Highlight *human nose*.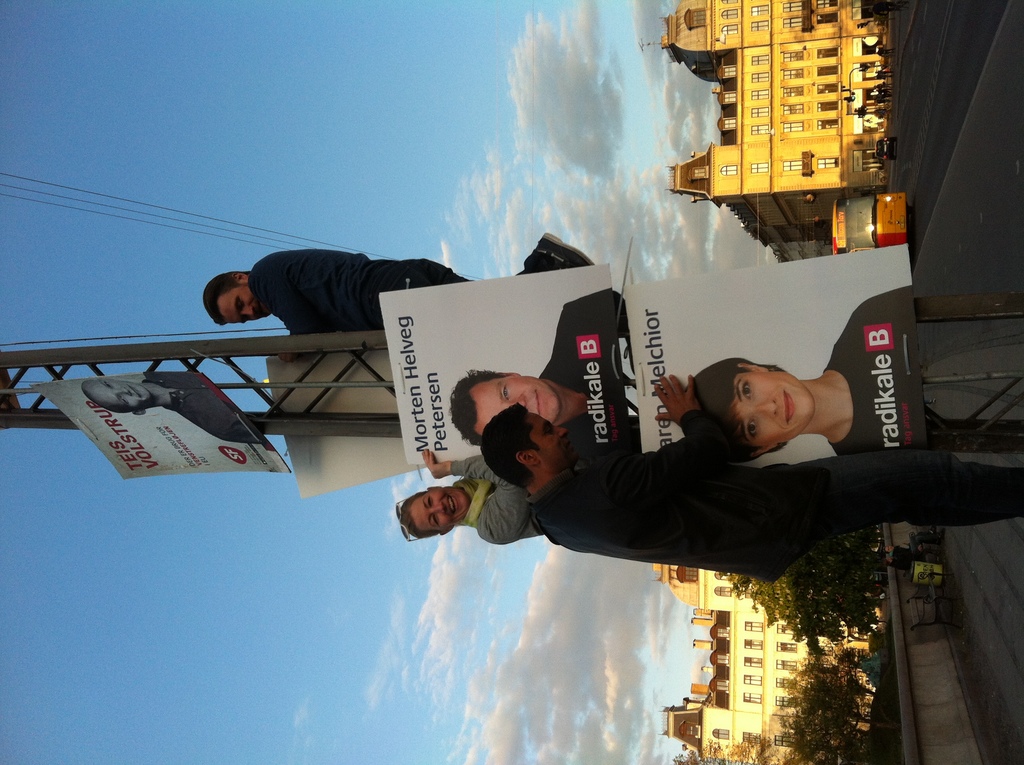
Highlighted region: [x1=431, y1=503, x2=445, y2=515].
